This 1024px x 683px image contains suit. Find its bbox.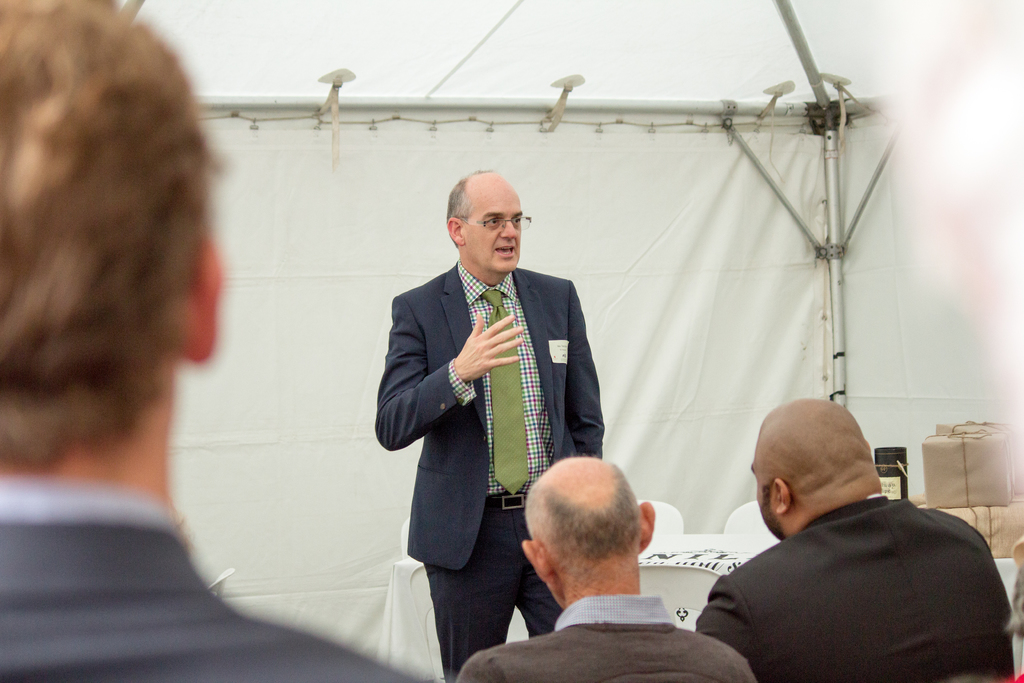
bbox=[377, 265, 607, 682].
